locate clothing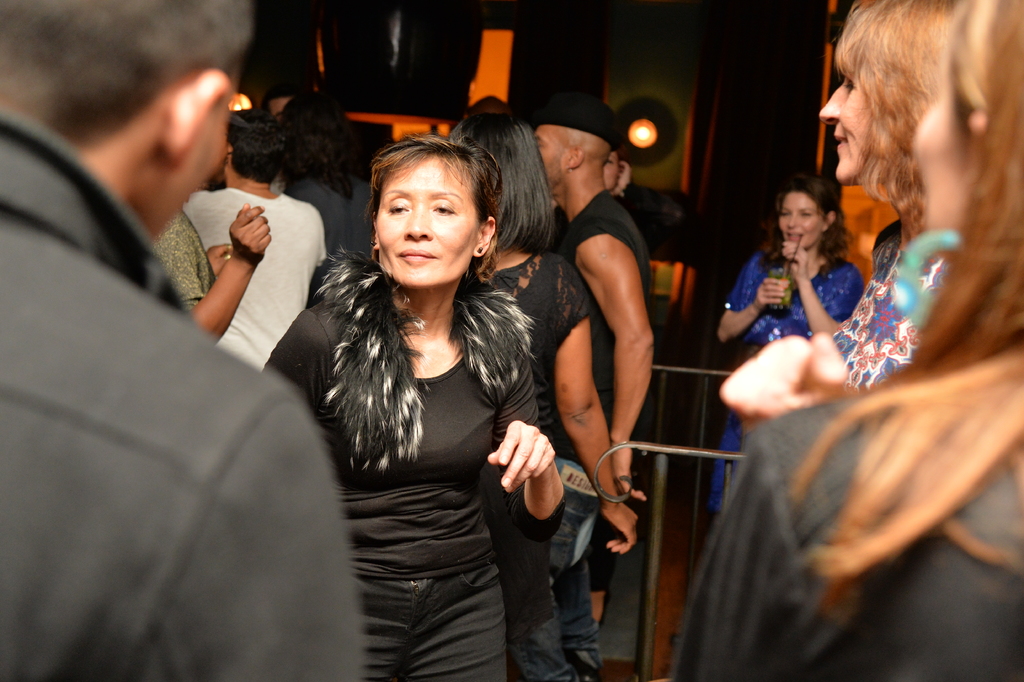
x1=168 y1=181 x2=330 y2=370
